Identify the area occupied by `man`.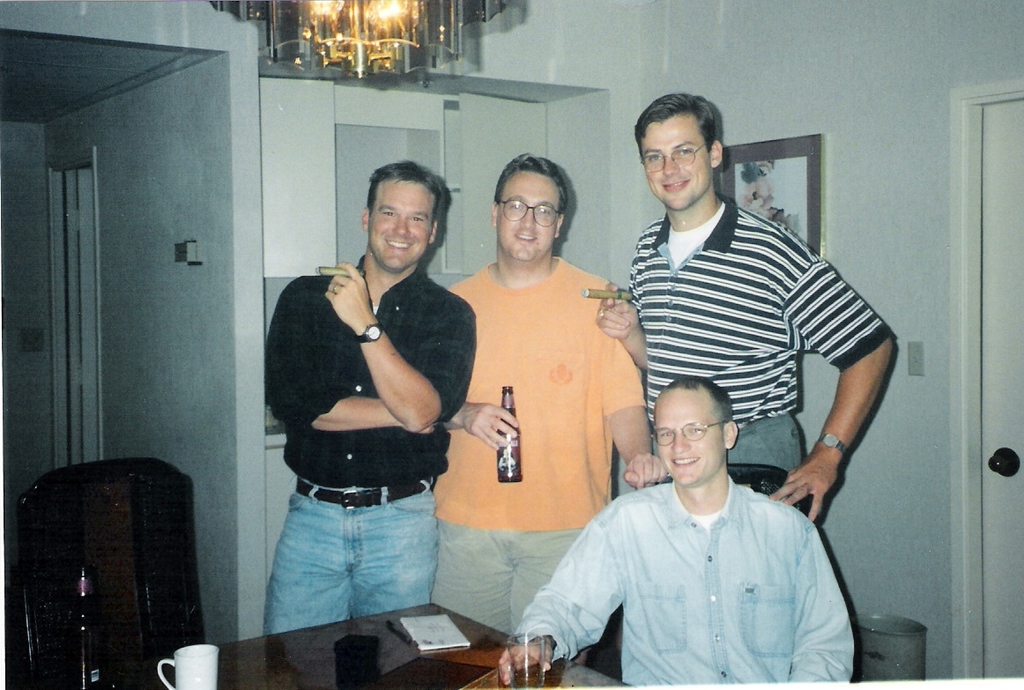
Area: (x1=584, y1=91, x2=897, y2=525).
